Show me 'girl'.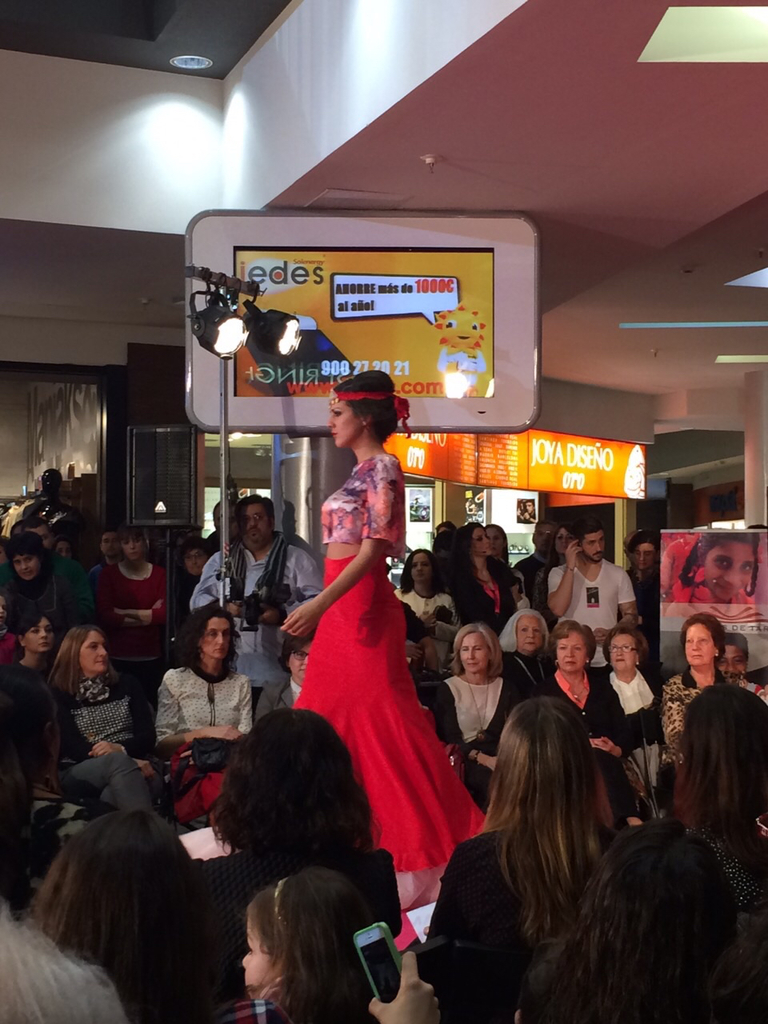
'girl' is here: bbox=(280, 359, 491, 917).
